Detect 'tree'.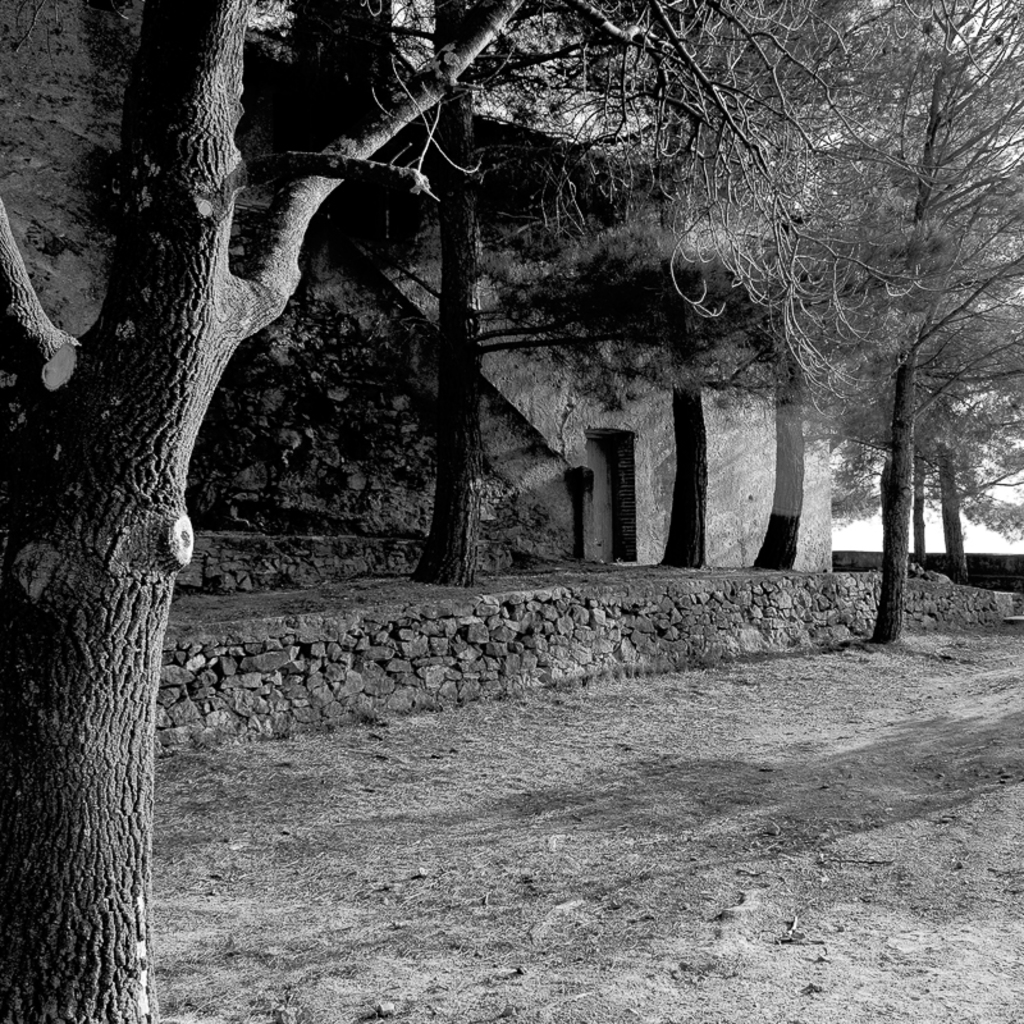
Detected at Rect(0, 0, 539, 1023).
